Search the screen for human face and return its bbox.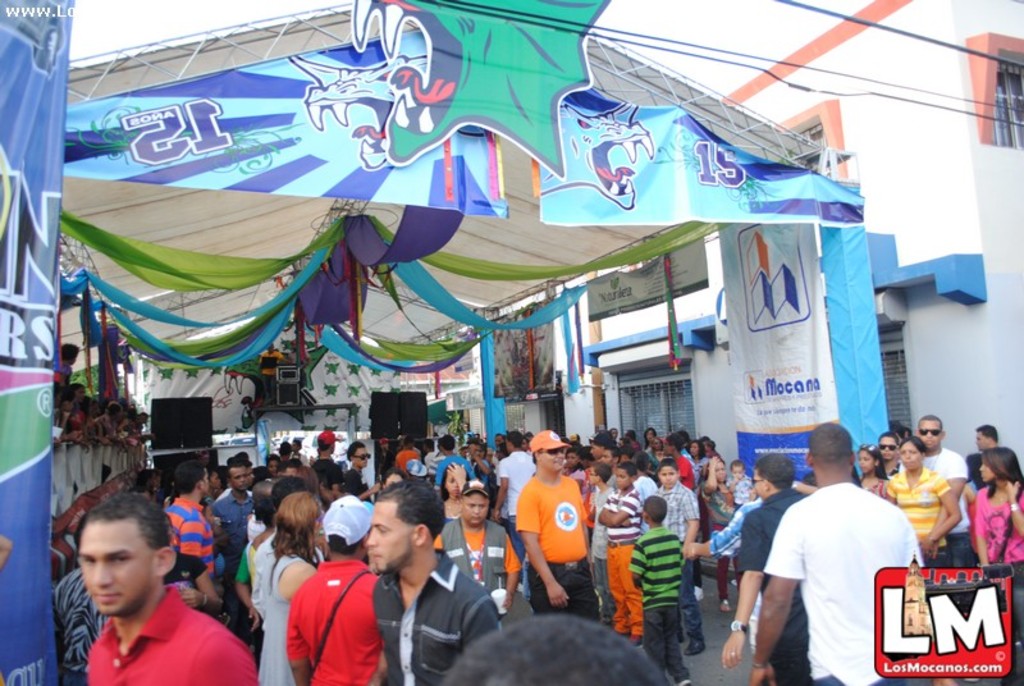
Found: box=[367, 502, 420, 576].
